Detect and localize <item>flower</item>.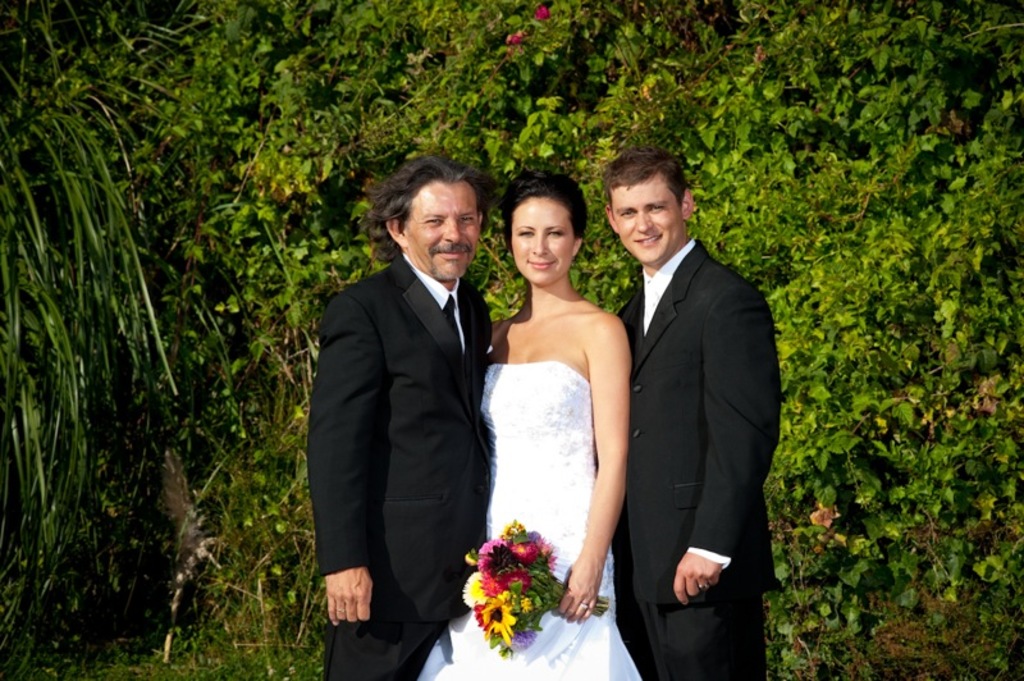
Localized at 503,28,524,41.
